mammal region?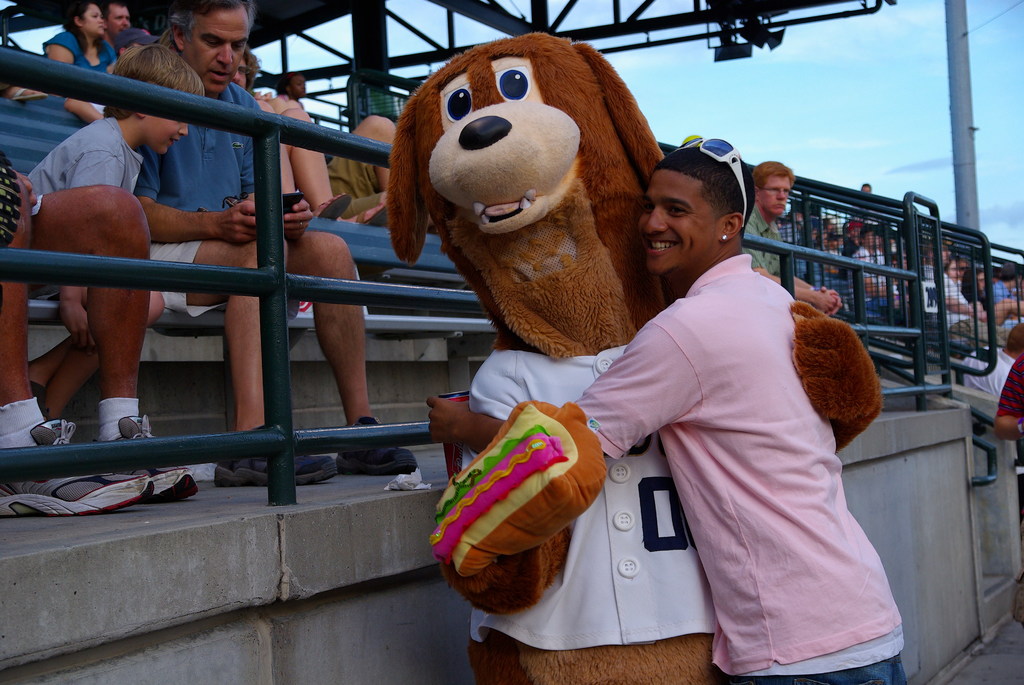
(x1=741, y1=157, x2=842, y2=318)
